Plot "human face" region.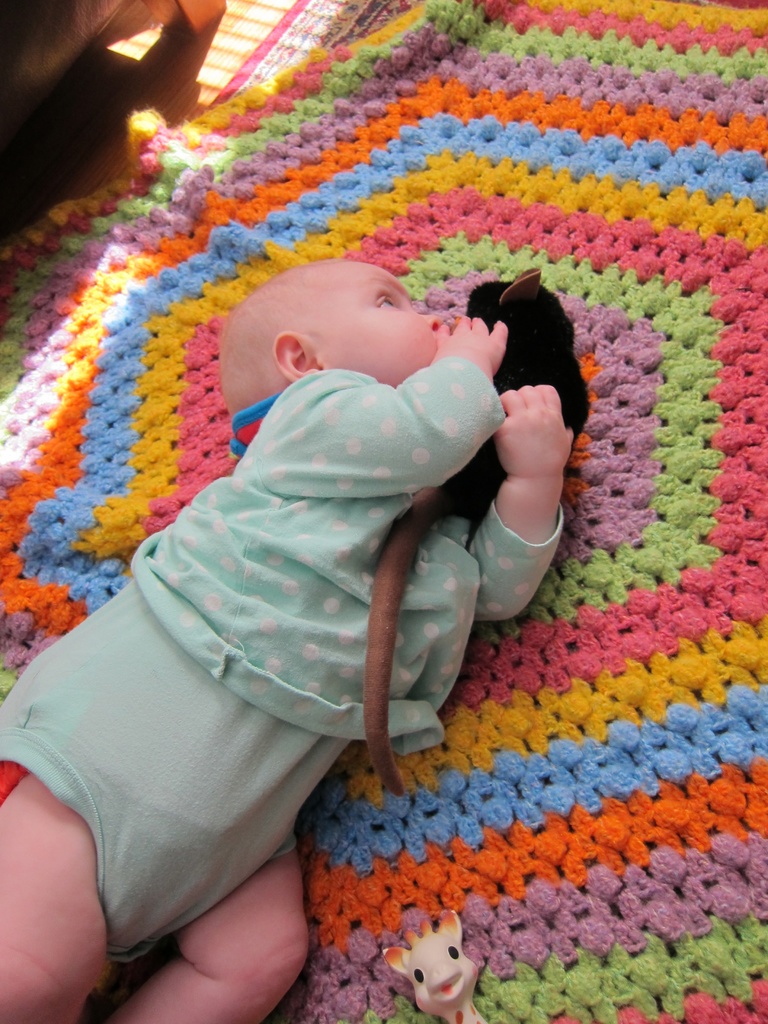
Plotted at 292/265/438/385.
